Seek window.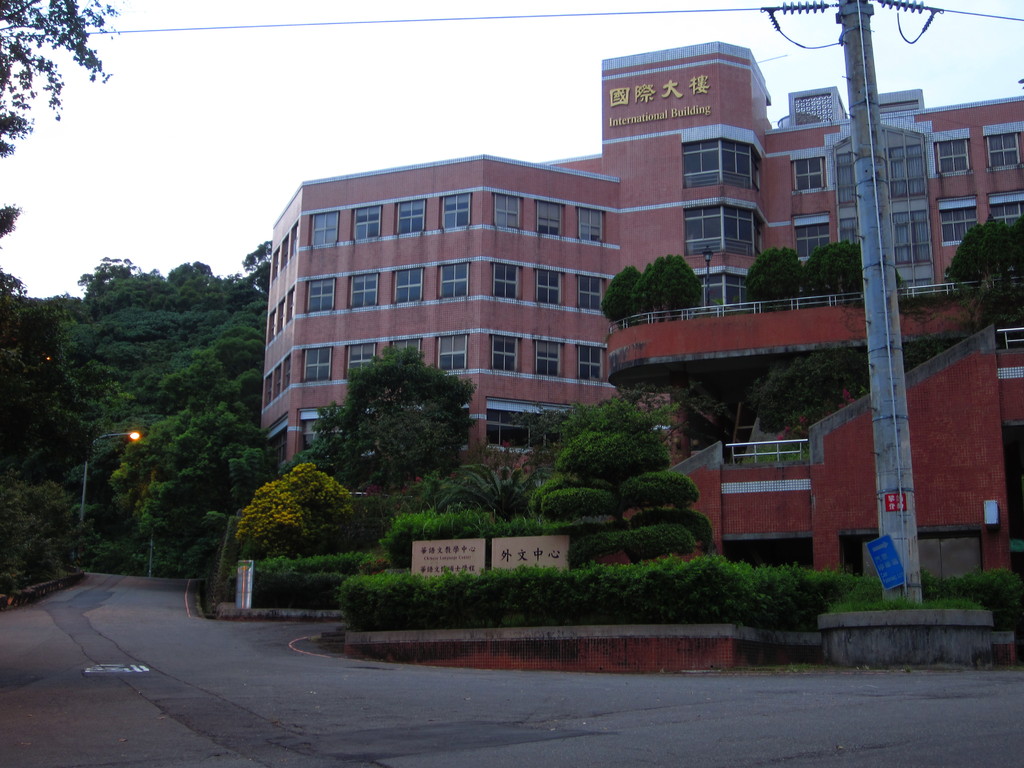
<region>792, 145, 829, 186</region>.
